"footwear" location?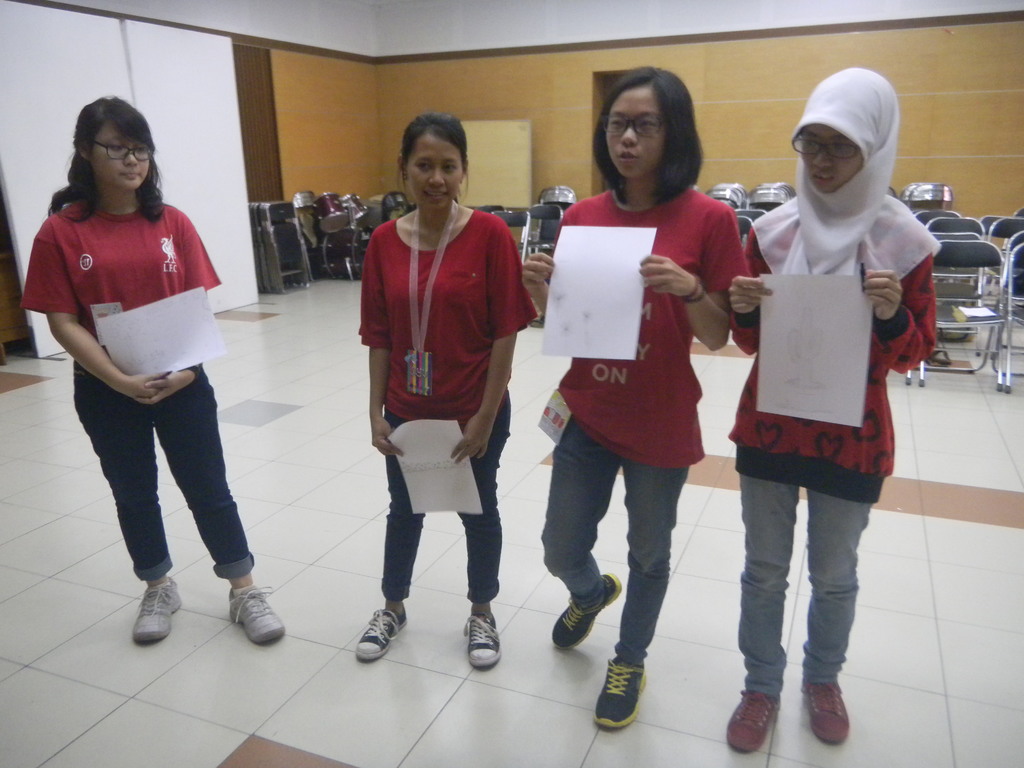
bbox=[131, 575, 180, 642]
